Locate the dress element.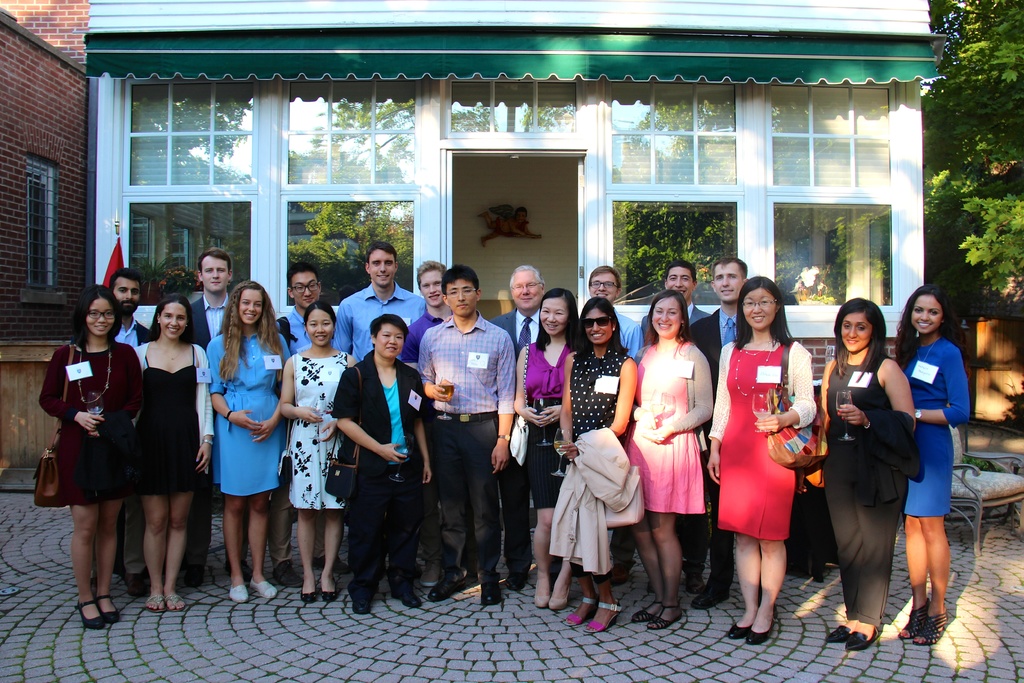
Element bbox: bbox(901, 338, 970, 518).
